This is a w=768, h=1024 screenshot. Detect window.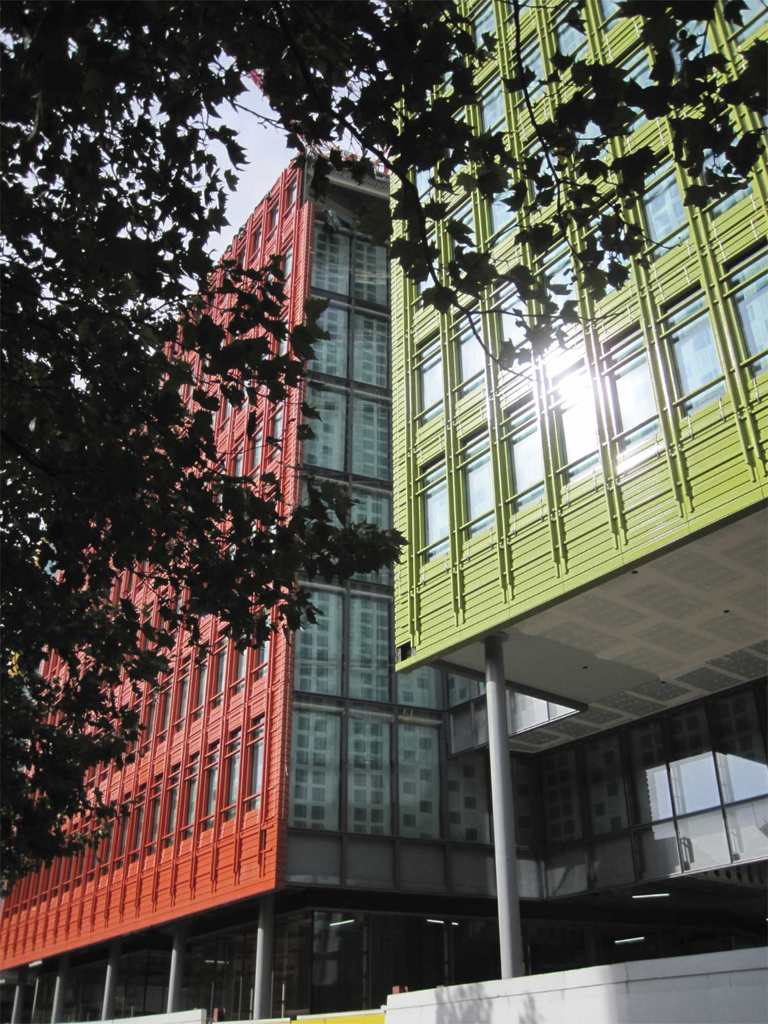
[298, 473, 352, 583].
